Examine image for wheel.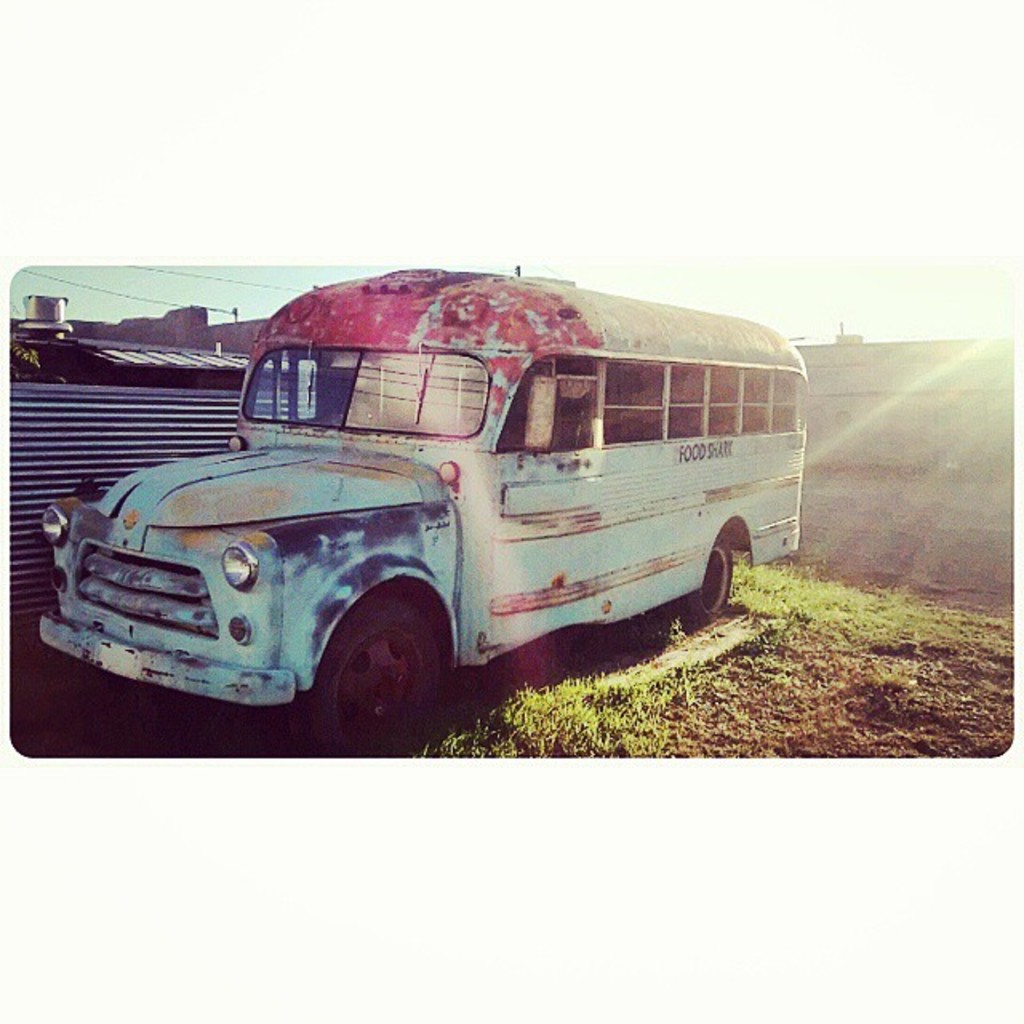
Examination result: detection(299, 584, 458, 766).
